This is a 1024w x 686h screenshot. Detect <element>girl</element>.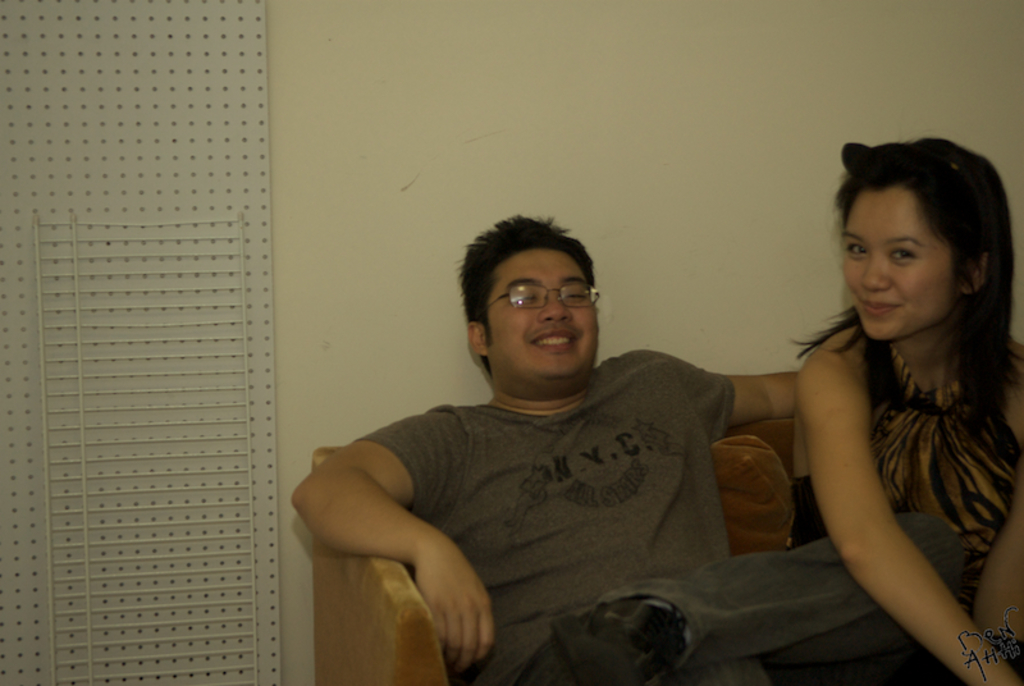
pyautogui.locateOnScreen(788, 138, 1023, 685).
